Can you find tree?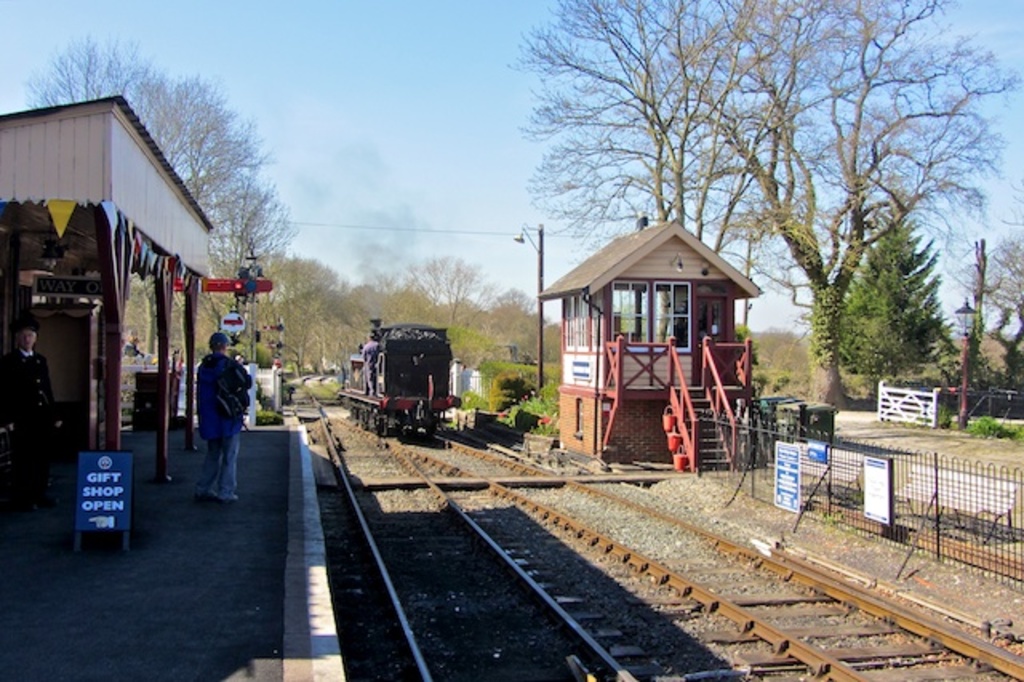
Yes, bounding box: (482,287,539,352).
